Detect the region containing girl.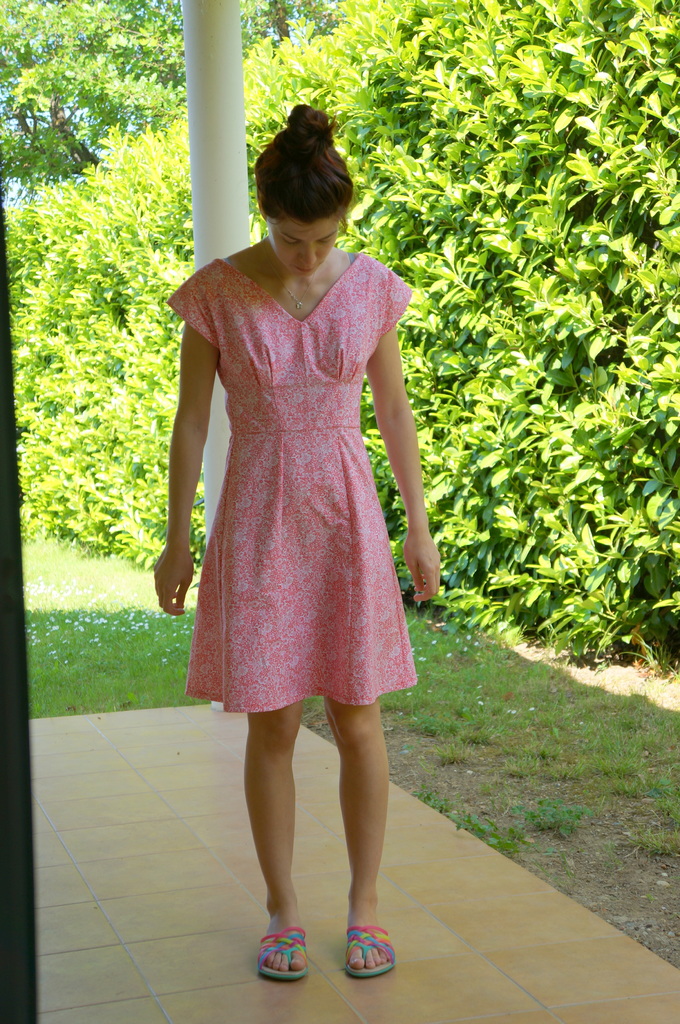
(153,102,444,979).
